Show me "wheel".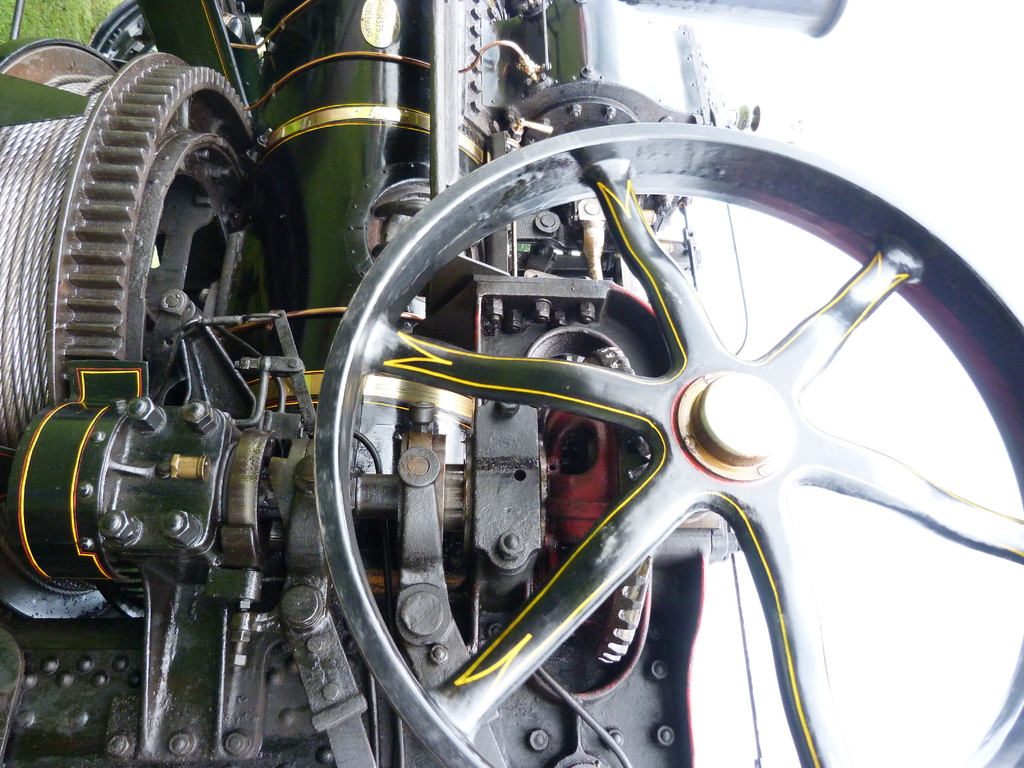
"wheel" is here: 320/134/1023/767.
